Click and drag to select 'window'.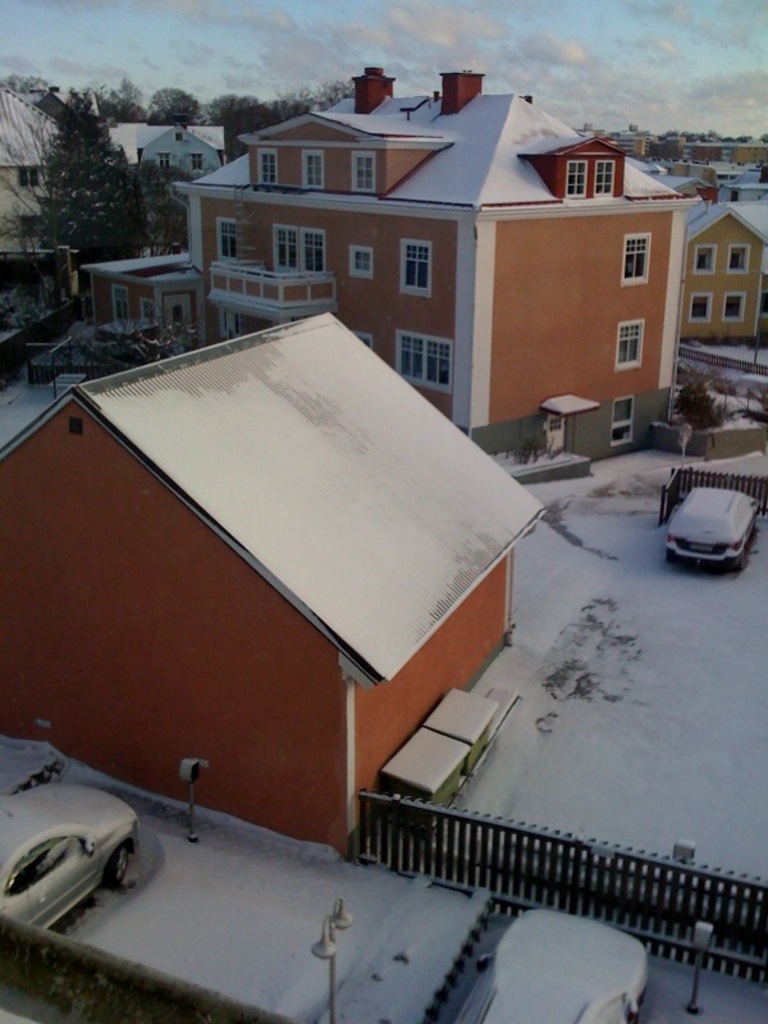
Selection: (260,151,278,187).
